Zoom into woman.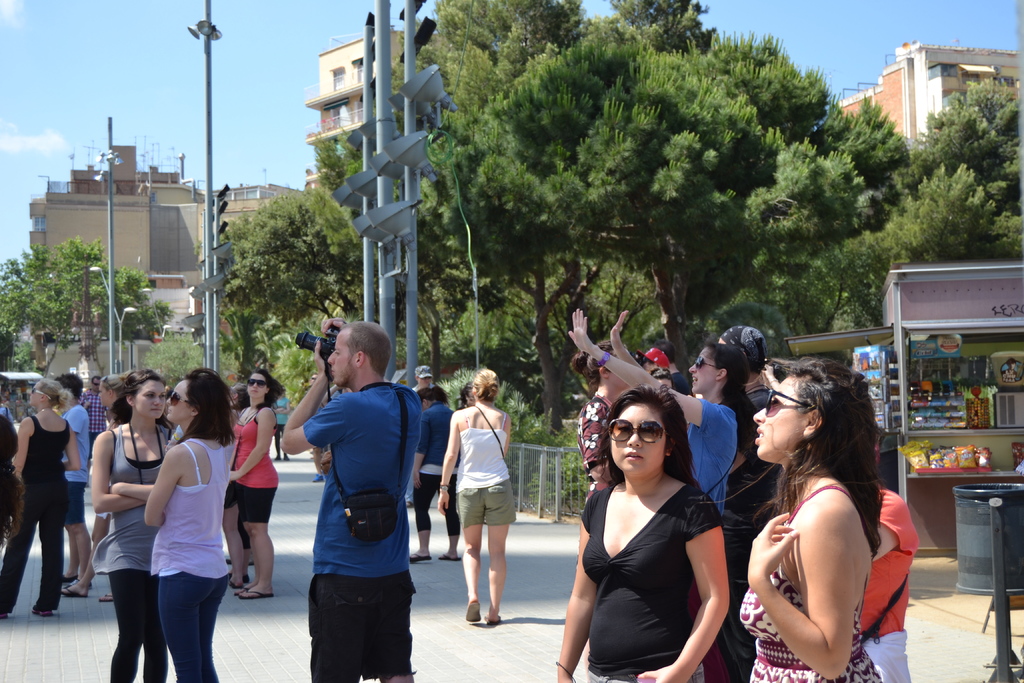
Zoom target: [0,381,79,627].
